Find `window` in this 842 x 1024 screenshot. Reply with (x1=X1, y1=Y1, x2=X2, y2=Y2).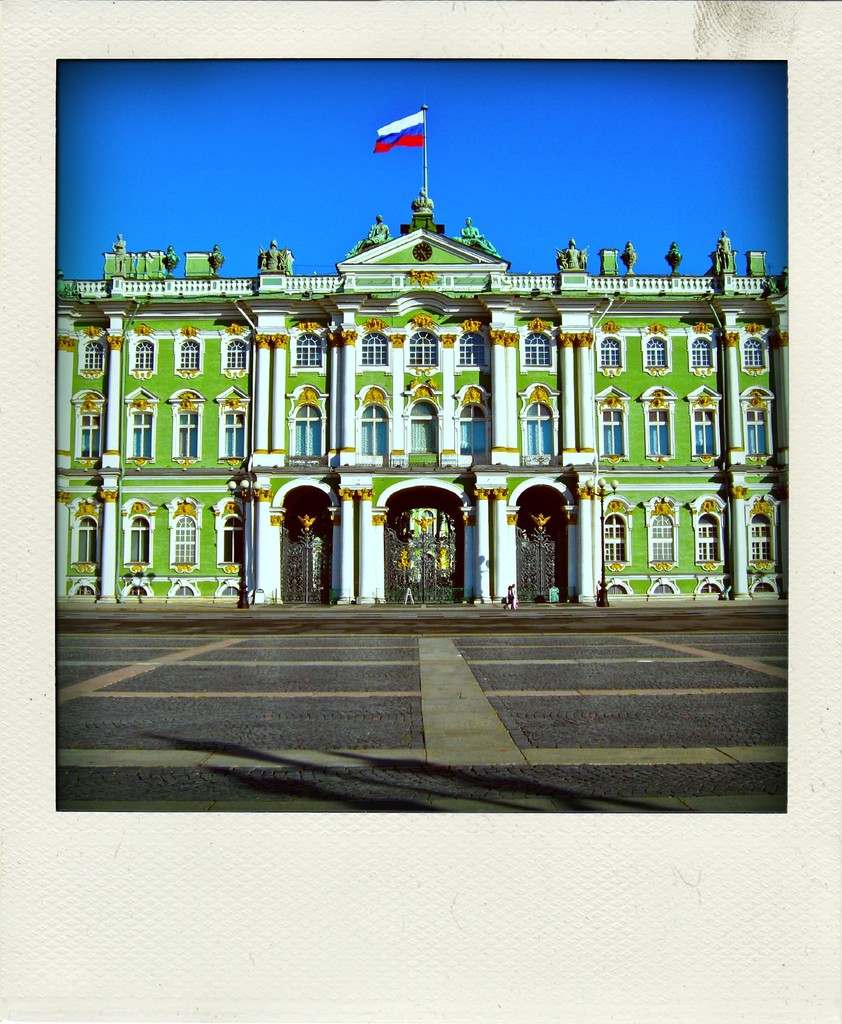
(x1=684, y1=324, x2=720, y2=376).
